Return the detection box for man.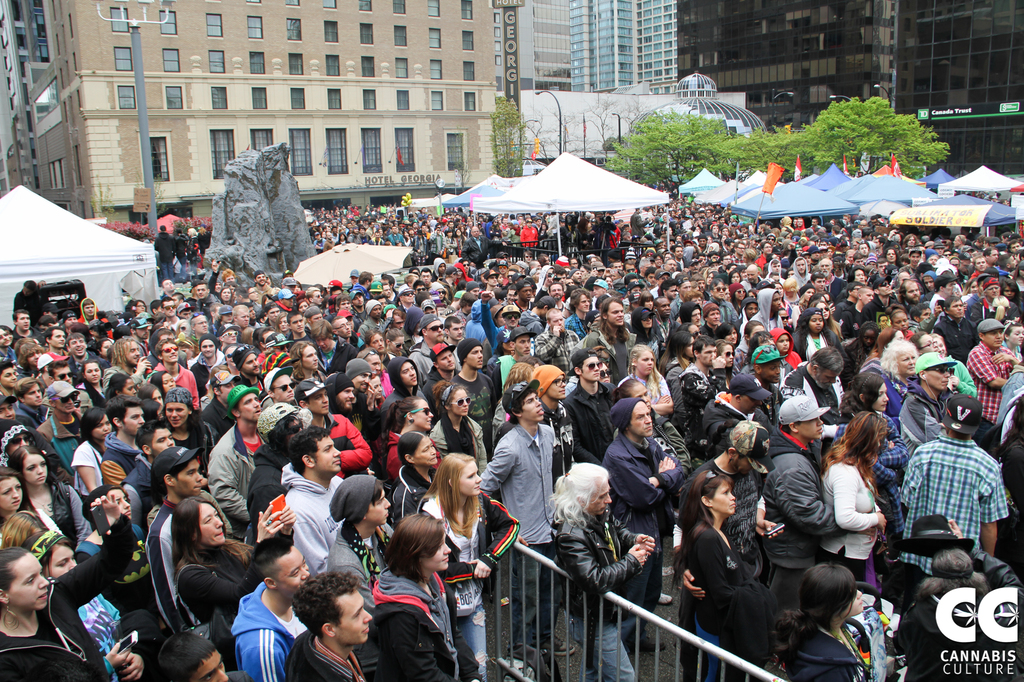
box(984, 250, 1006, 278).
